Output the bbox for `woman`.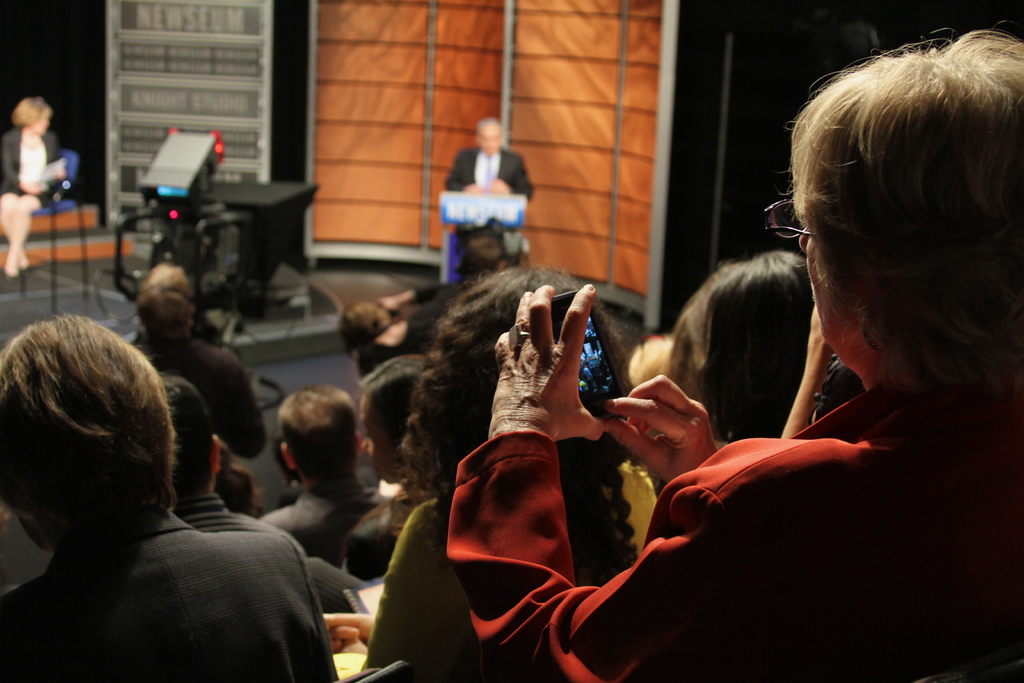
[left=447, top=30, right=1023, bottom=682].
